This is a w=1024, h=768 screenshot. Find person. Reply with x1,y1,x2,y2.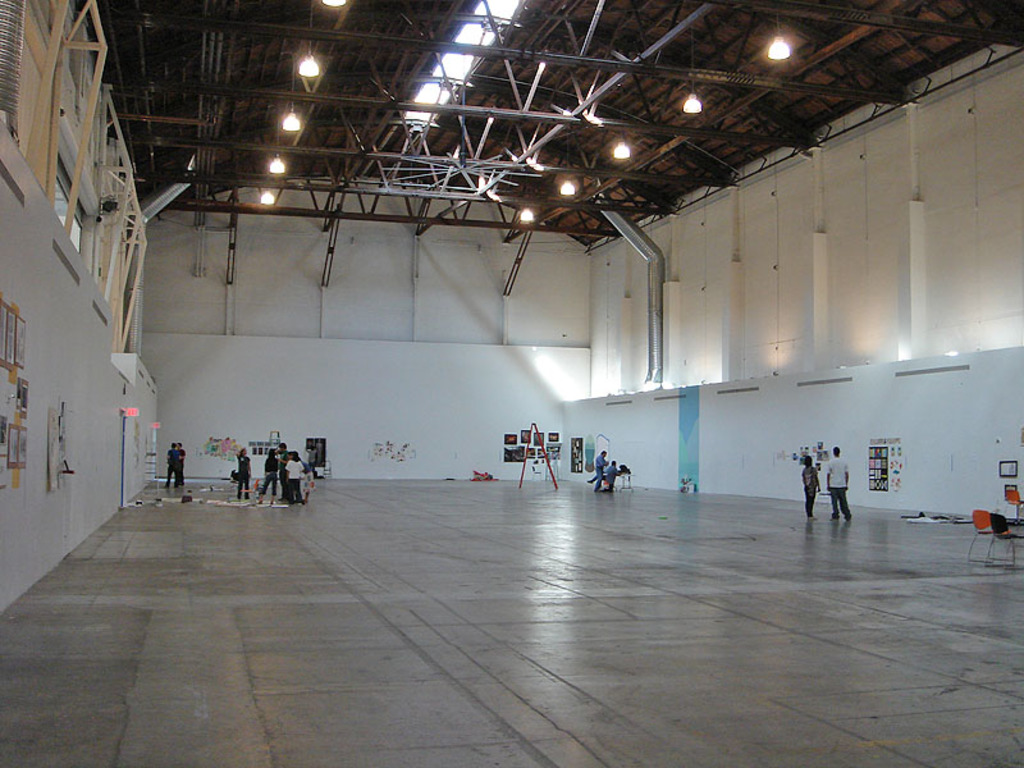
599,458,622,493.
